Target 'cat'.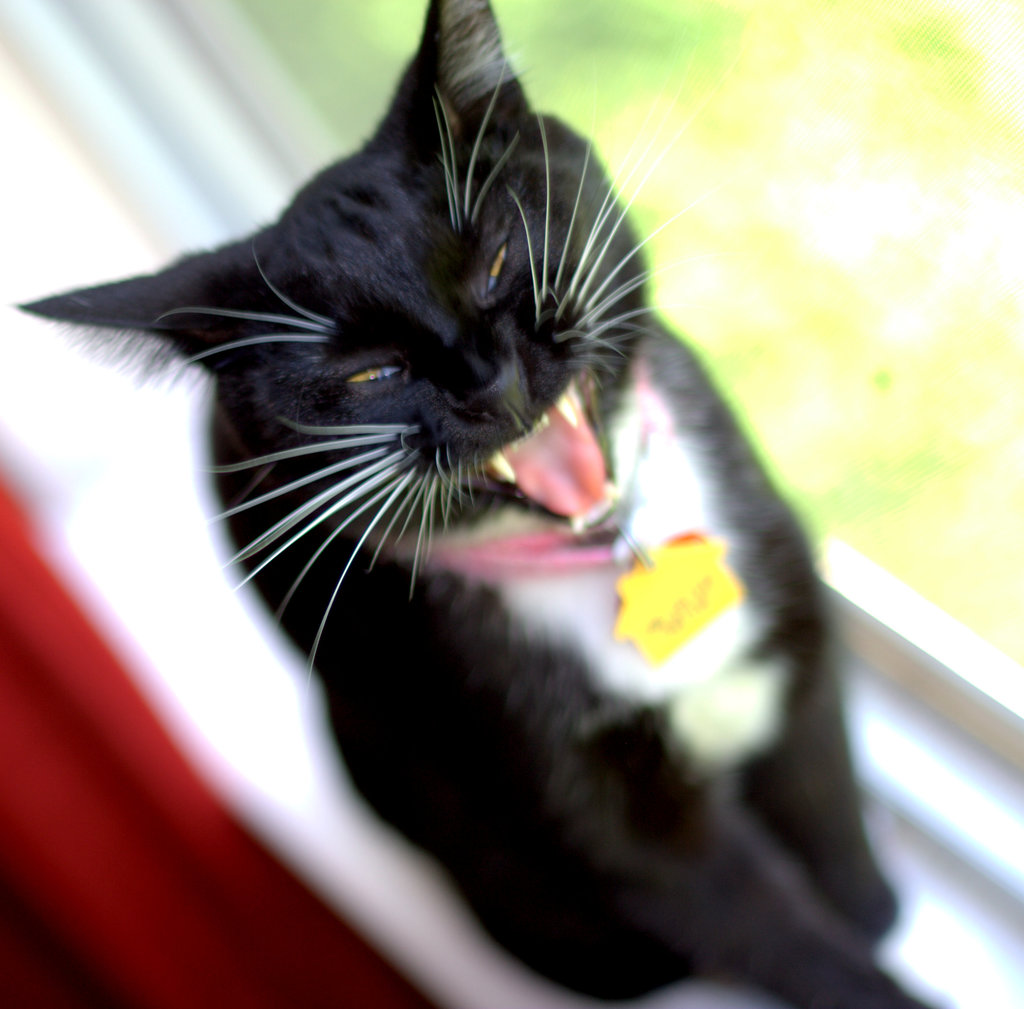
Target region: box=[4, 0, 949, 1008].
